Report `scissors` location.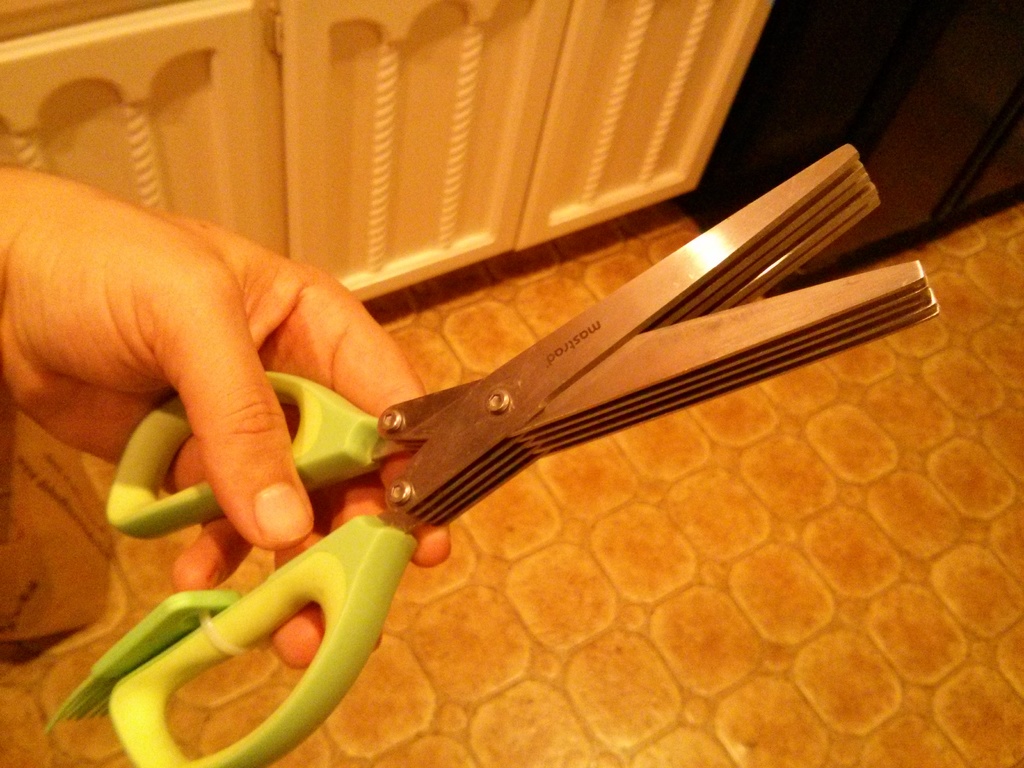
Report: BBox(115, 145, 935, 767).
